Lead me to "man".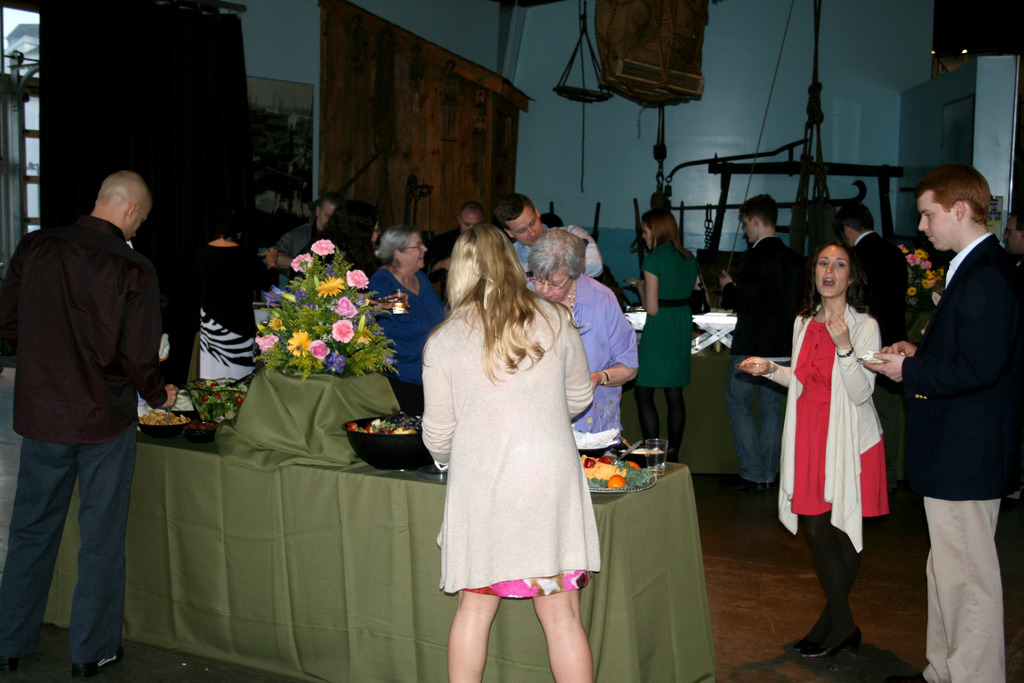
Lead to x1=428 y1=202 x2=486 y2=299.
